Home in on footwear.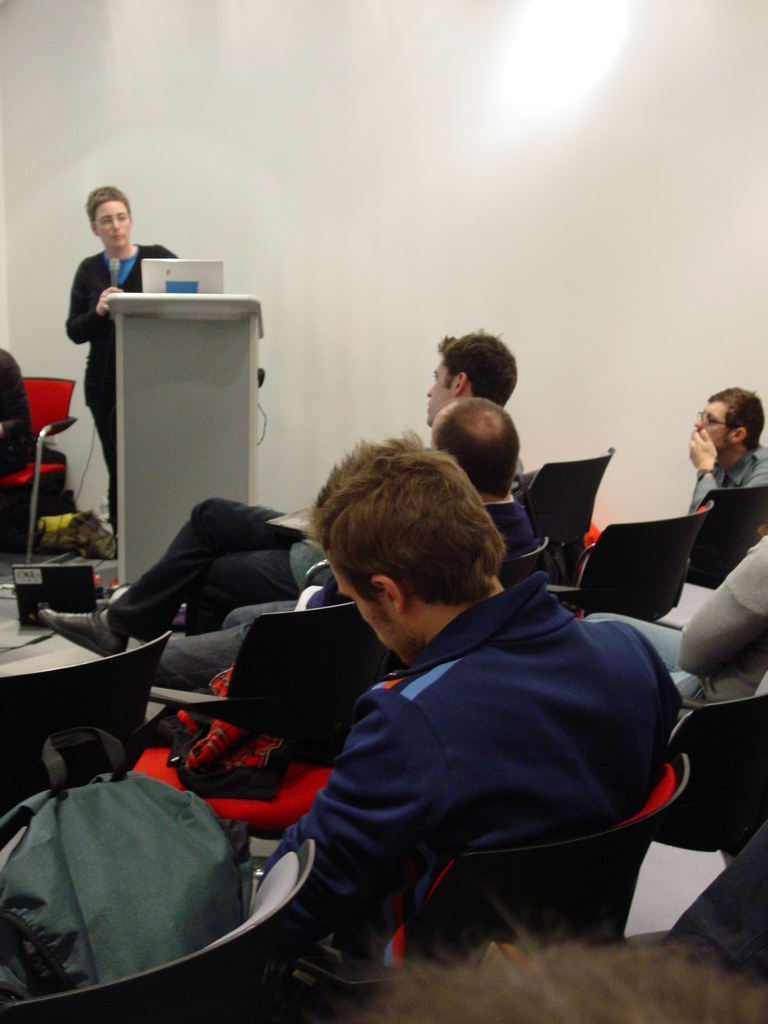
Homed in at left=33, top=582, right=131, bottom=657.
